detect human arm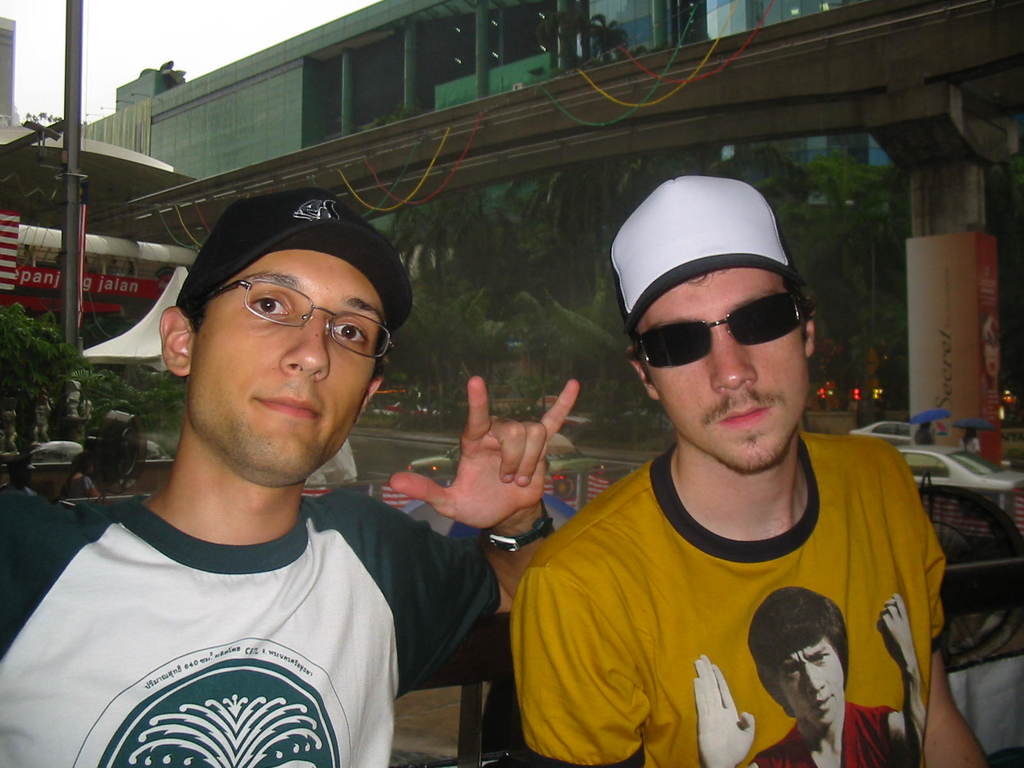
{"x1": 505, "y1": 572, "x2": 652, "y2": 767}
